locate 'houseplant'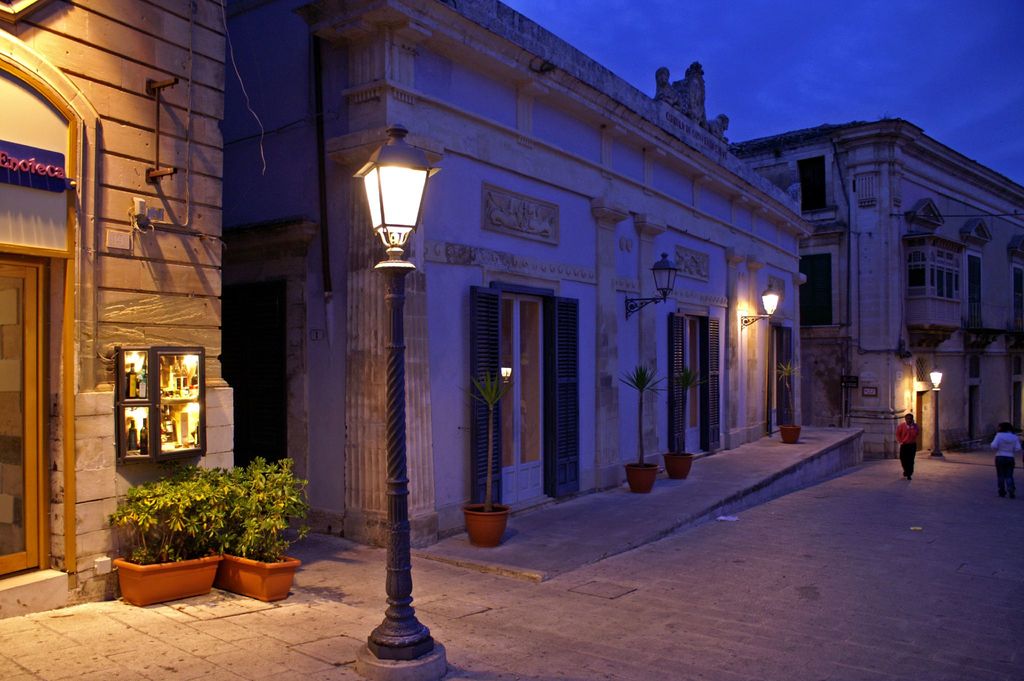
{"left": 661, "top": 352, "right": 706, "bottom": 477}
